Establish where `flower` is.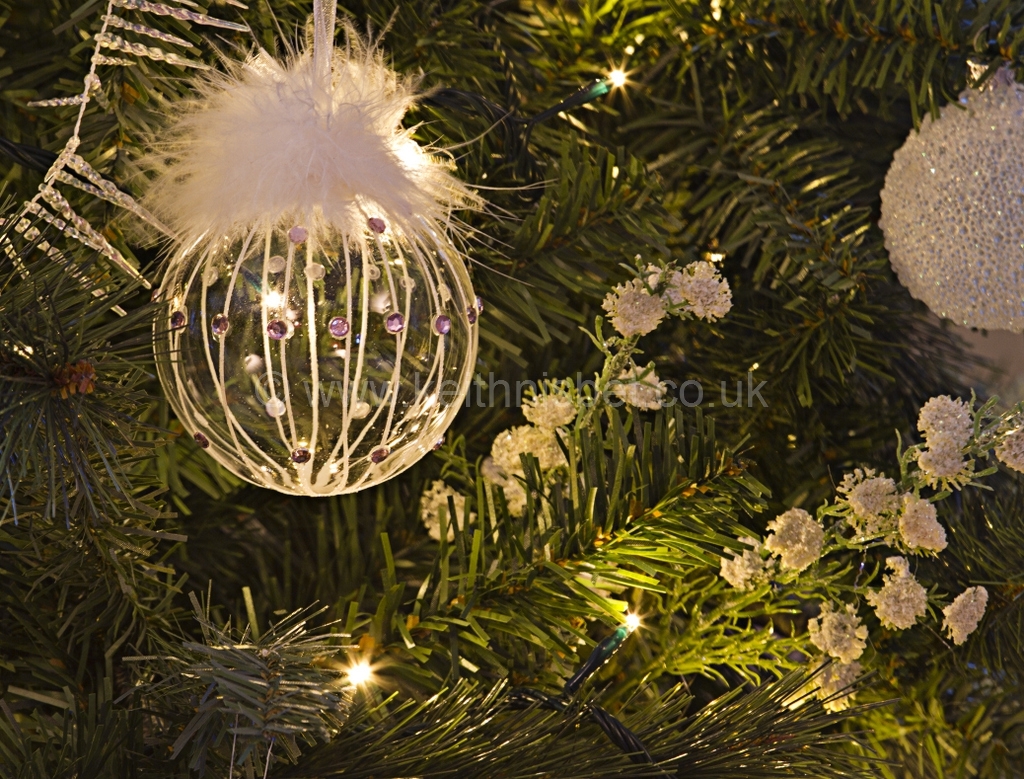
Established at <box>483,421,581,481</box>.
